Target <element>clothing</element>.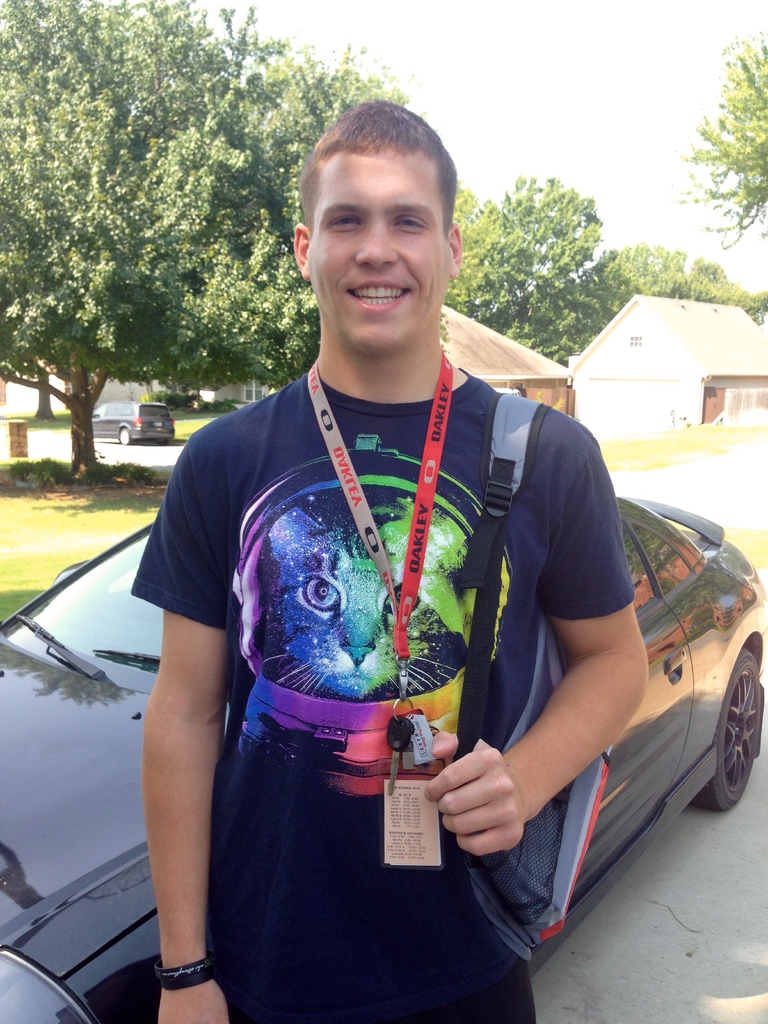
Target region: select_region(188, 307, 622, 1021).
